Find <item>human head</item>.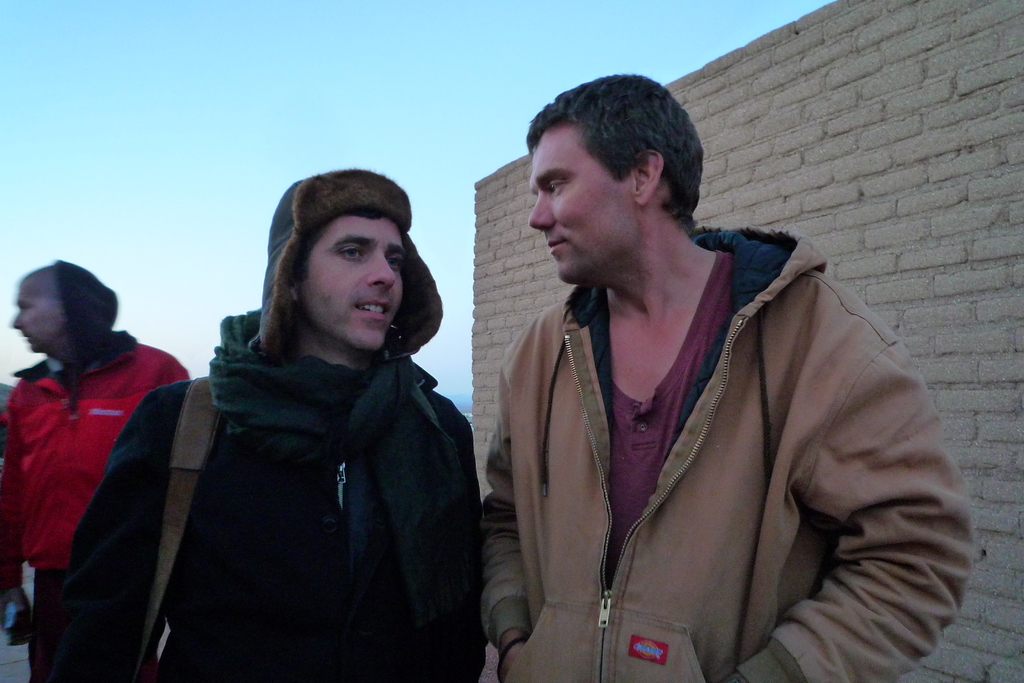
bbox(511, 71, 720, 271).
